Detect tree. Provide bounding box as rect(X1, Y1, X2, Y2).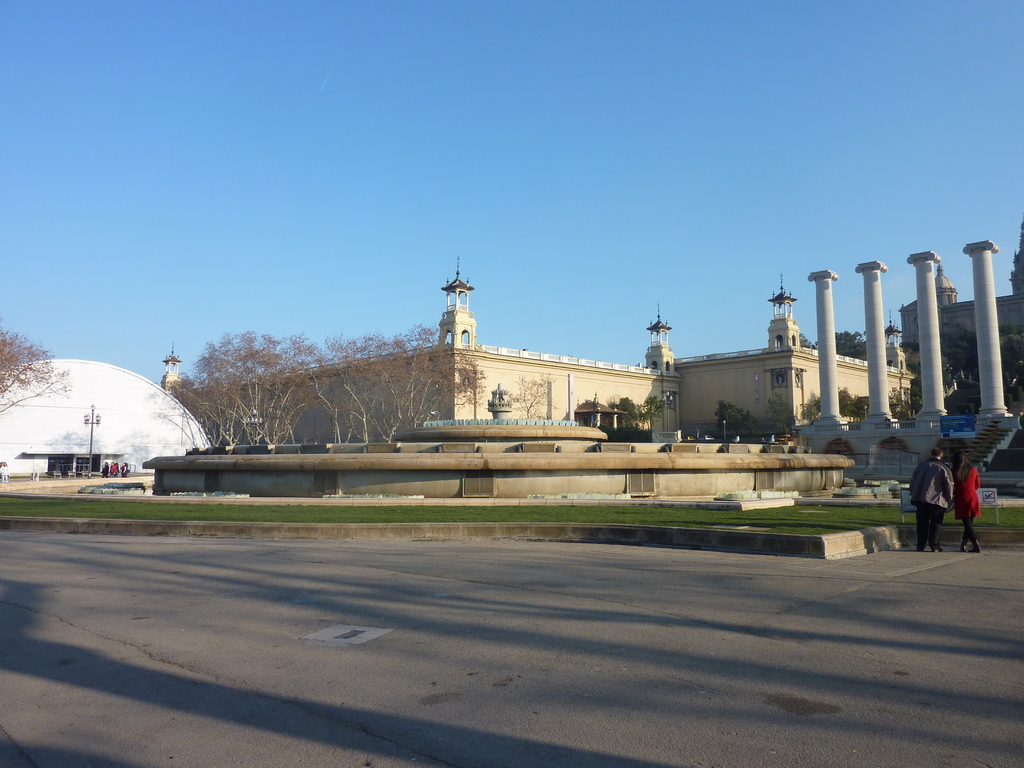
rect(572, 396, 610, 429).
